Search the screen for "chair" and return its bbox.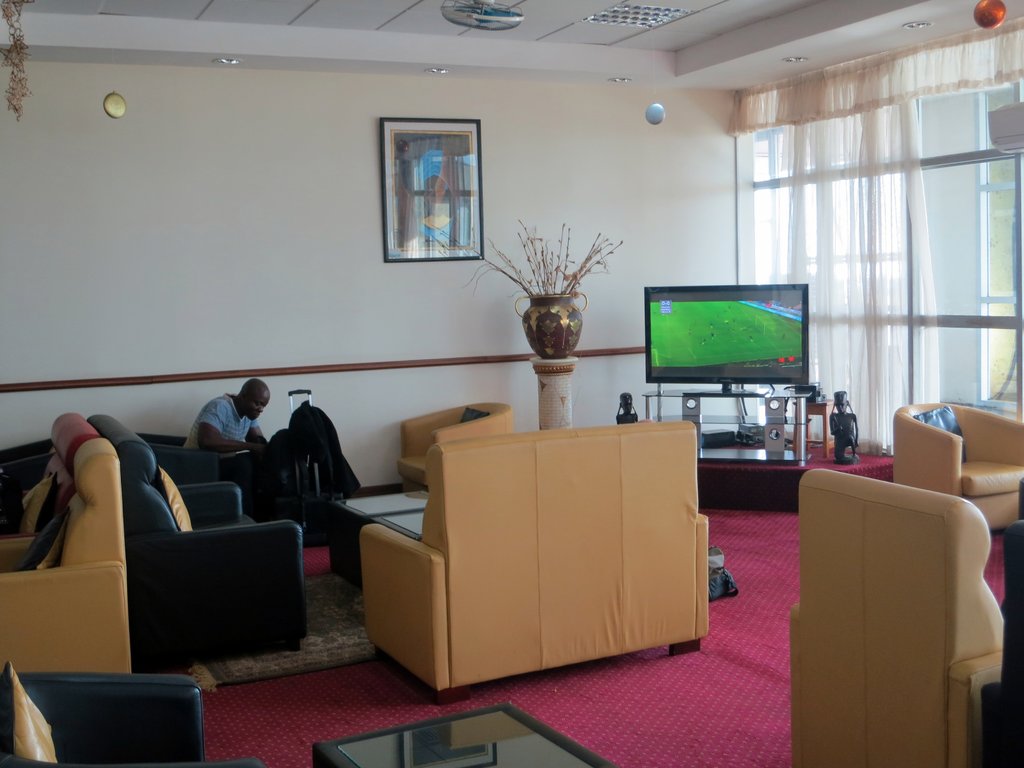
Found: x1=772, y1=454, x2=1007, y2=762.
